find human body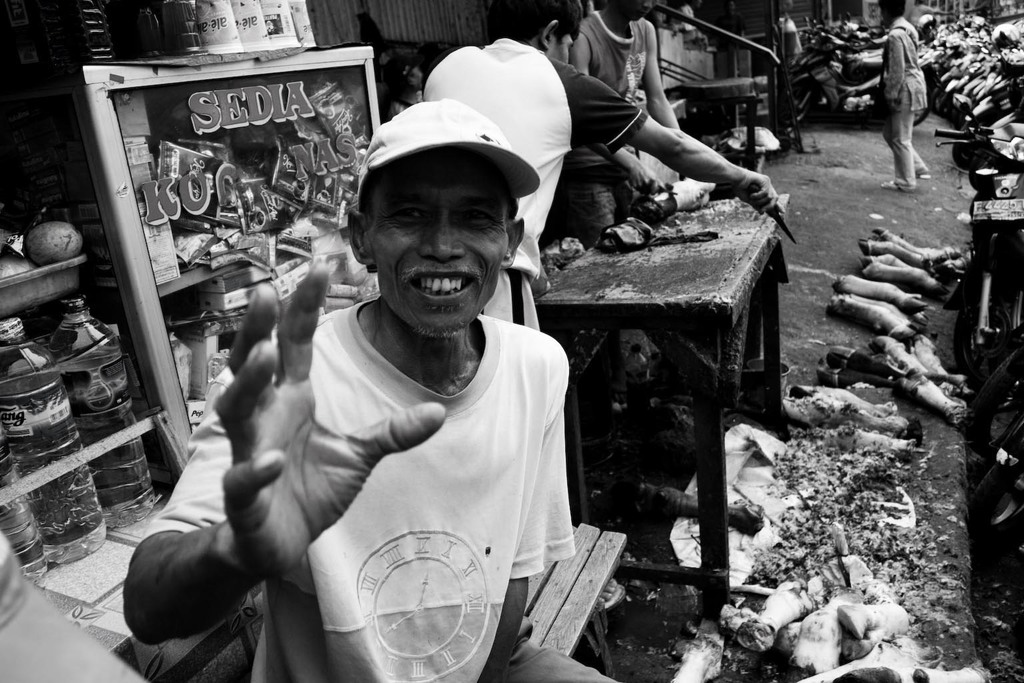
BBox(123, 96, 562, 679)
